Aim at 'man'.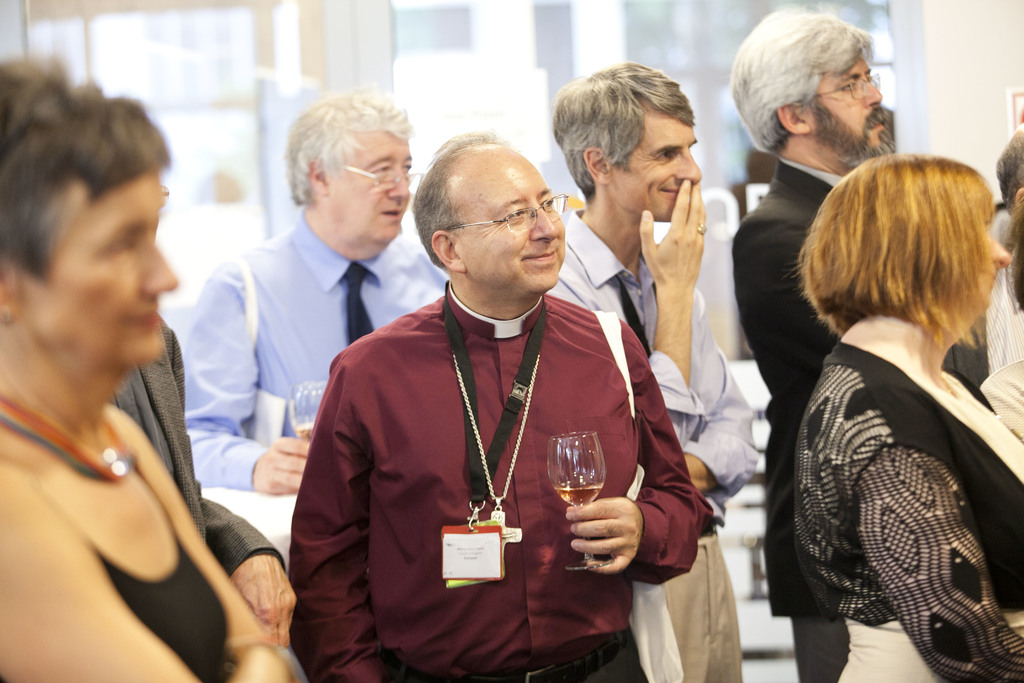
Aimed at <box>181,89,449,495</box>.
